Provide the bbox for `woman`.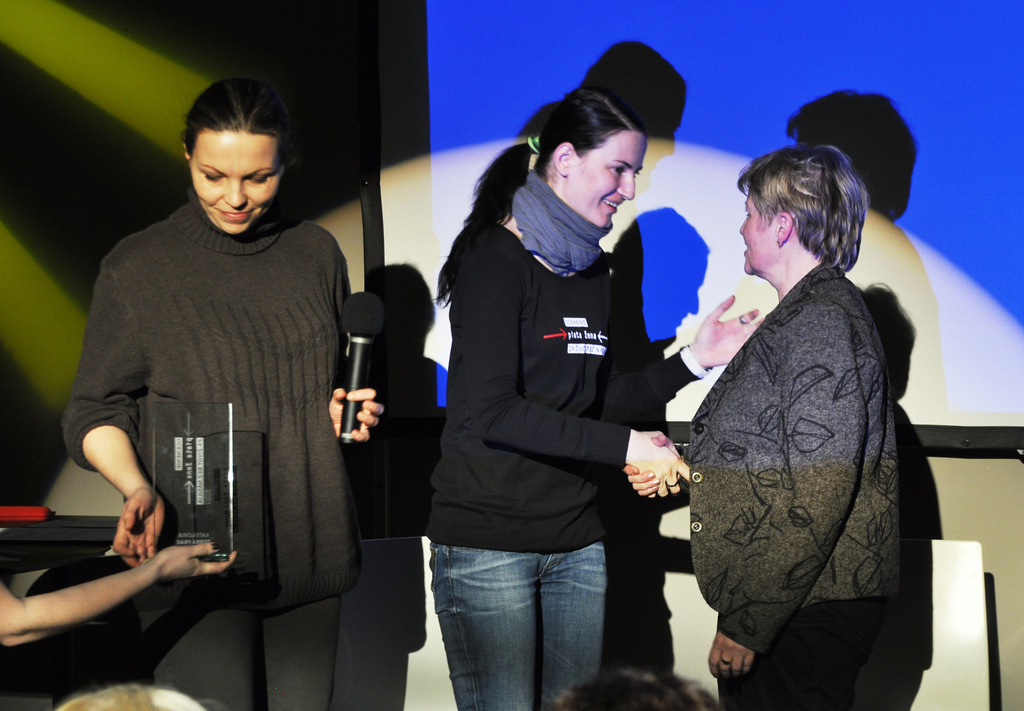
x1=624, y1=141, x2=904, y2=710.
